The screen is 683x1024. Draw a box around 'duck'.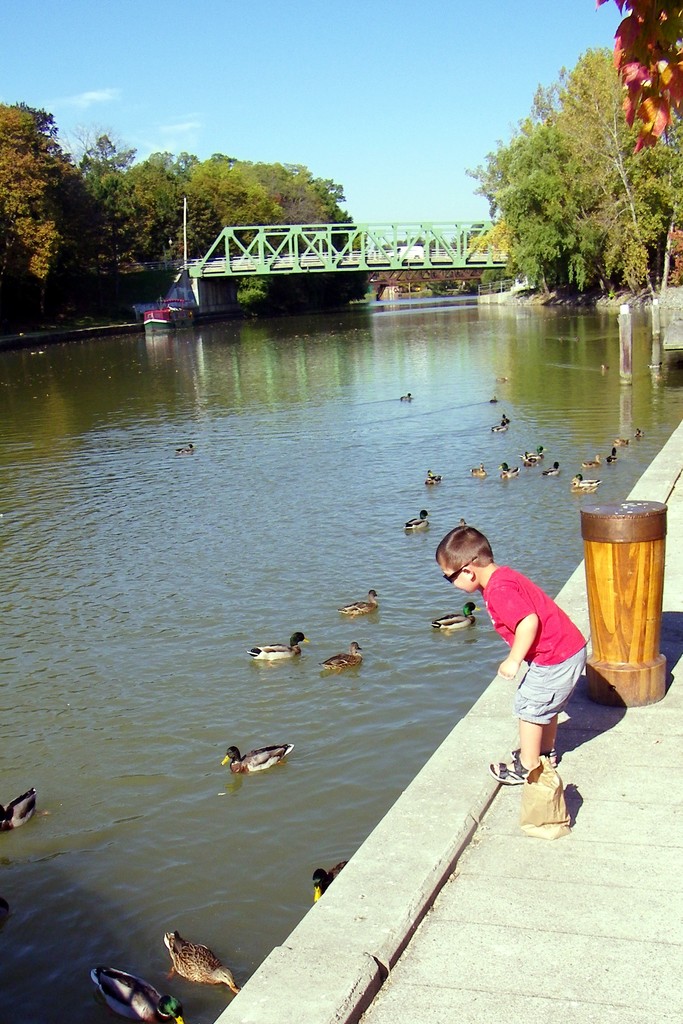
406:500:434:535.
